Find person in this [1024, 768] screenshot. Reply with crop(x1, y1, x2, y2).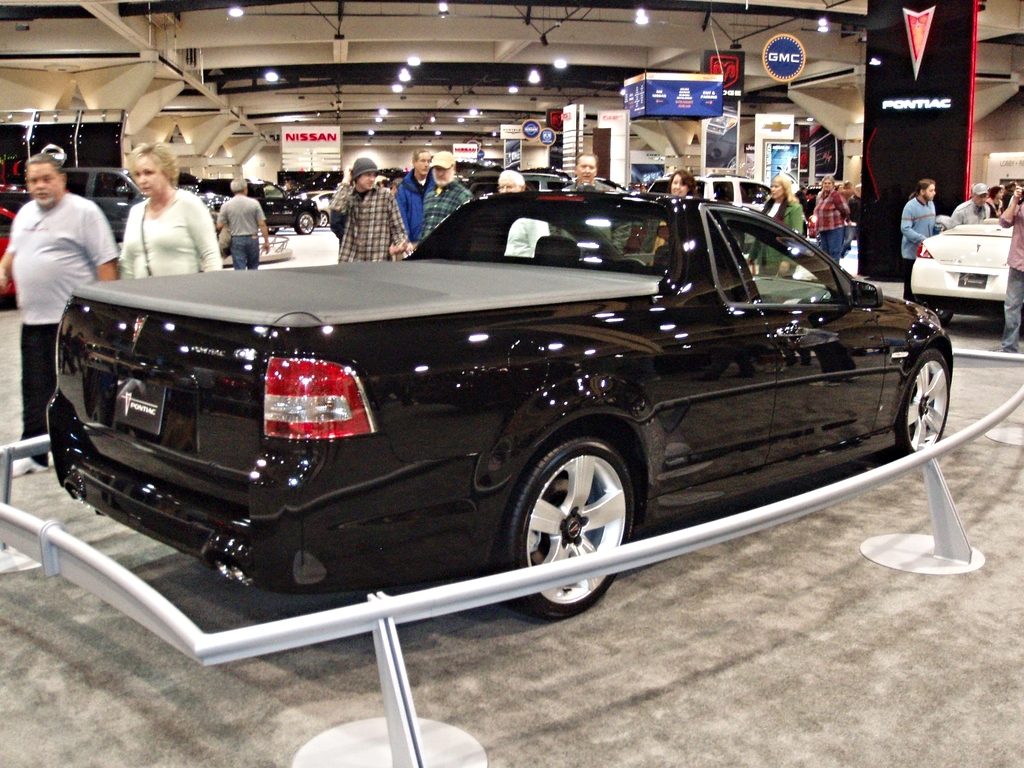
crop(665, 166, 698, 196).
